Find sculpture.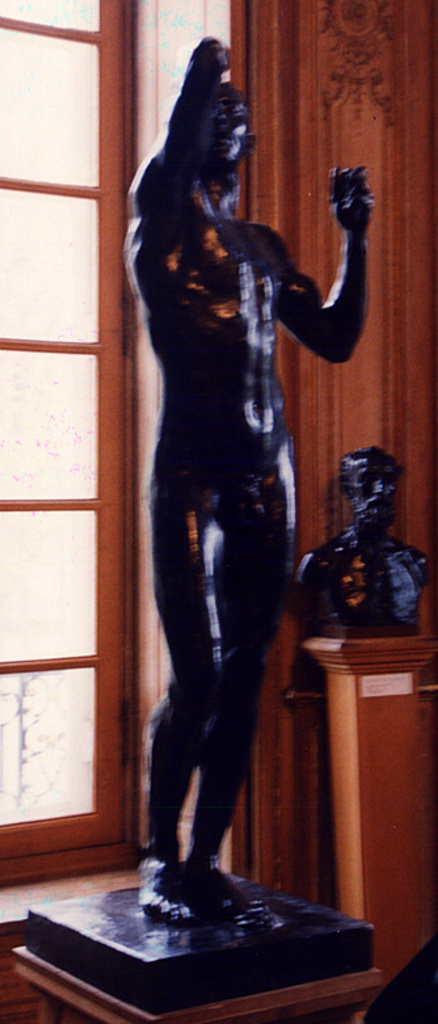
<box>104,0,354,989</box>.
